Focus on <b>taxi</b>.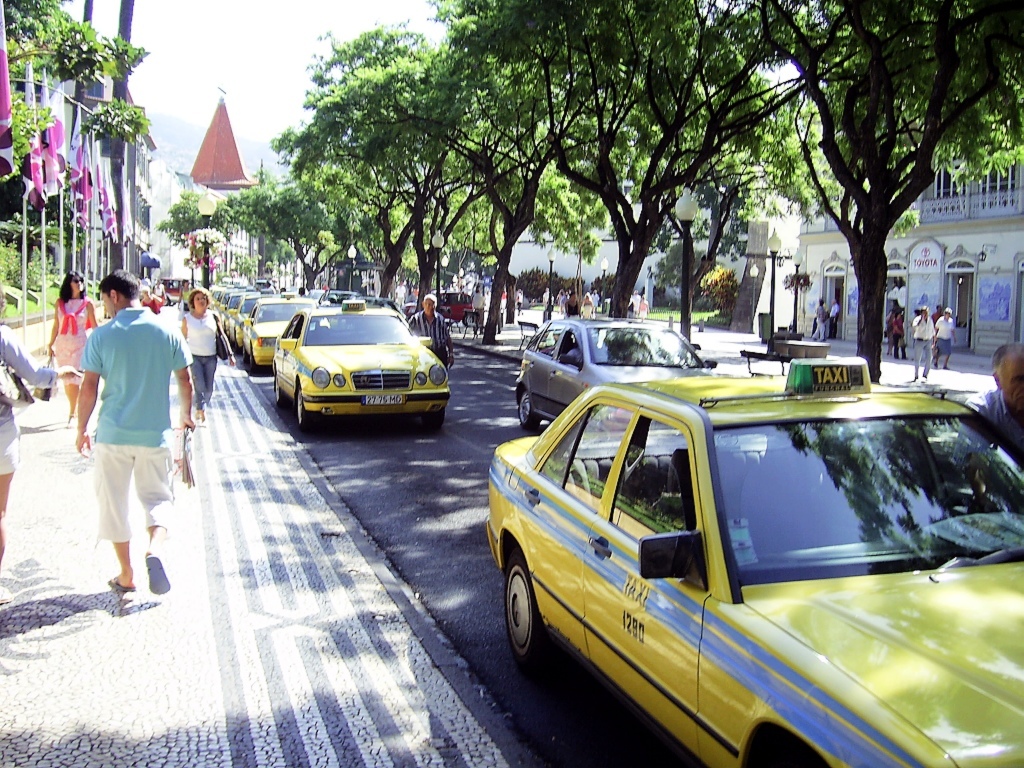
Focused at locate(486, 356, 1023, 767).
